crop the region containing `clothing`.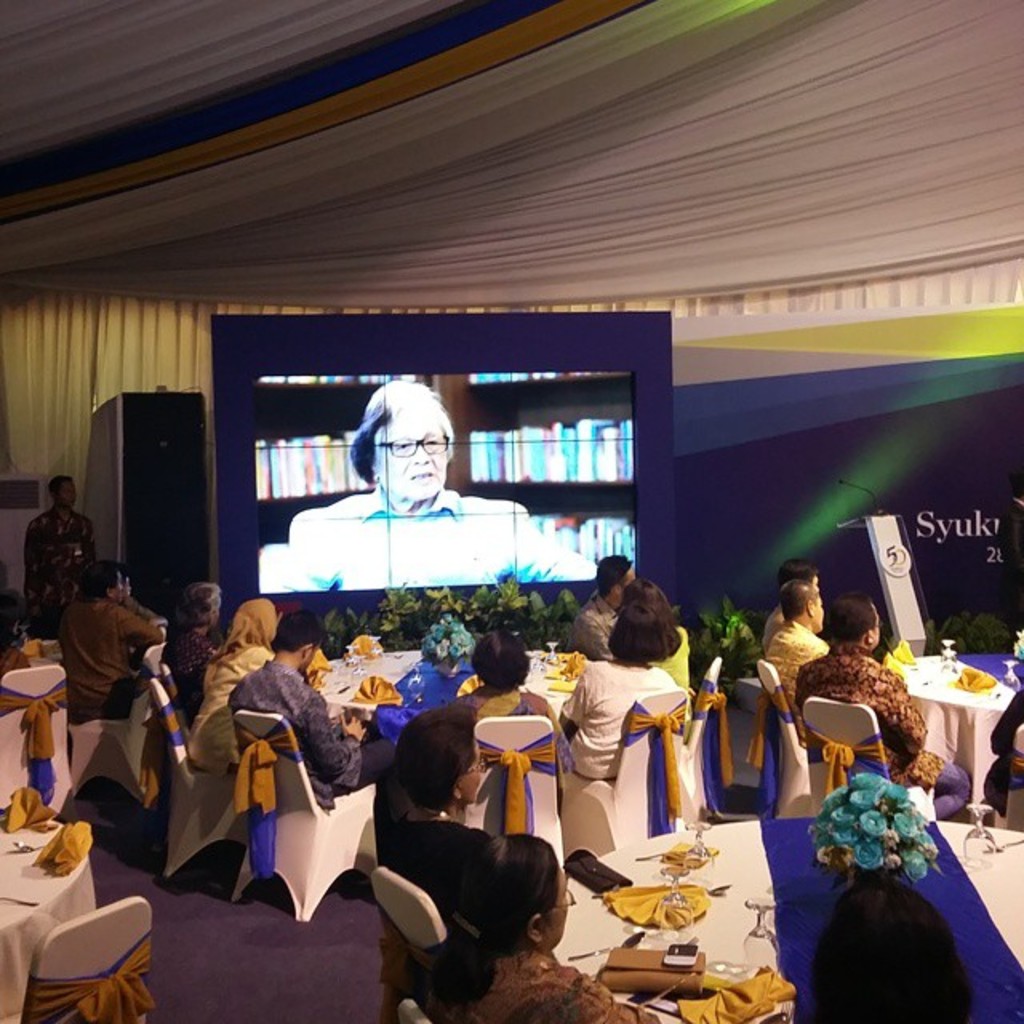
Crop region: detection(462, 690, 555, 725).
